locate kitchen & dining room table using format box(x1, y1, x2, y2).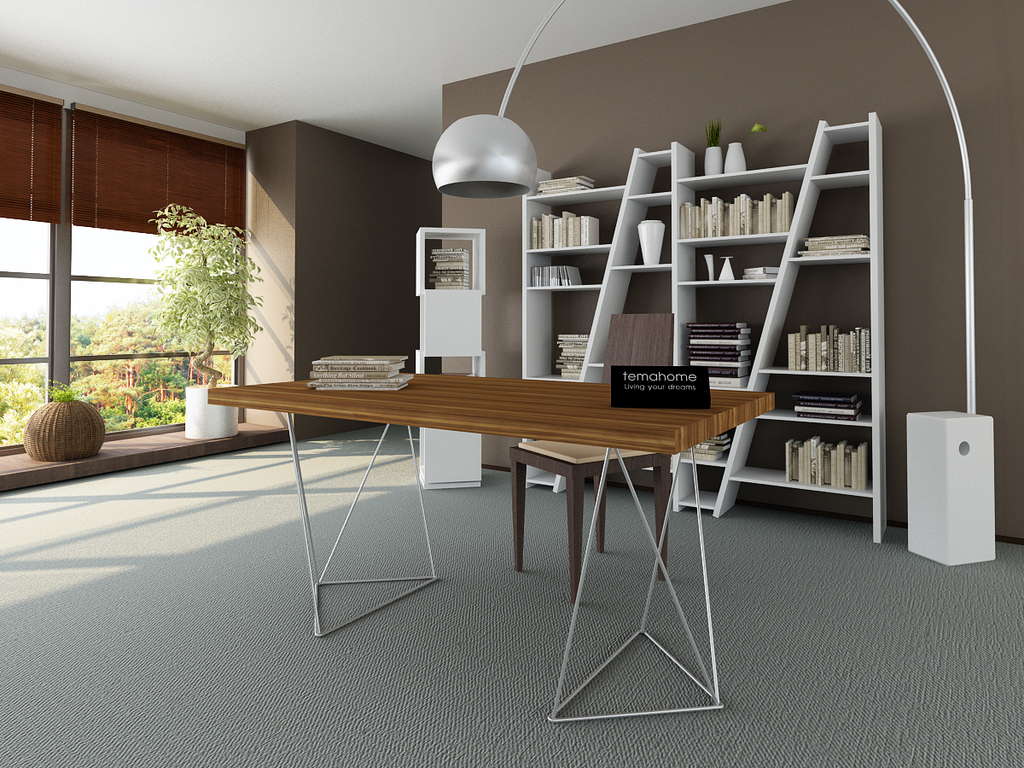
box(190, 326, 790, 604).
